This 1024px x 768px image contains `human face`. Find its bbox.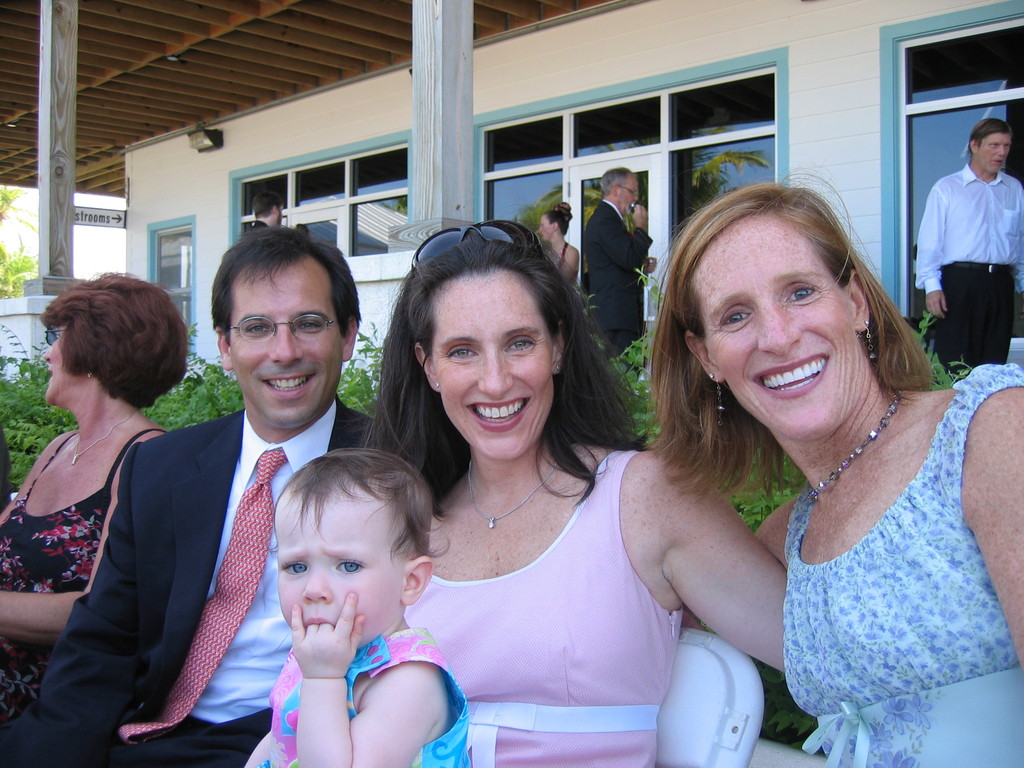
bbox=[276, 499, 402, 650].
